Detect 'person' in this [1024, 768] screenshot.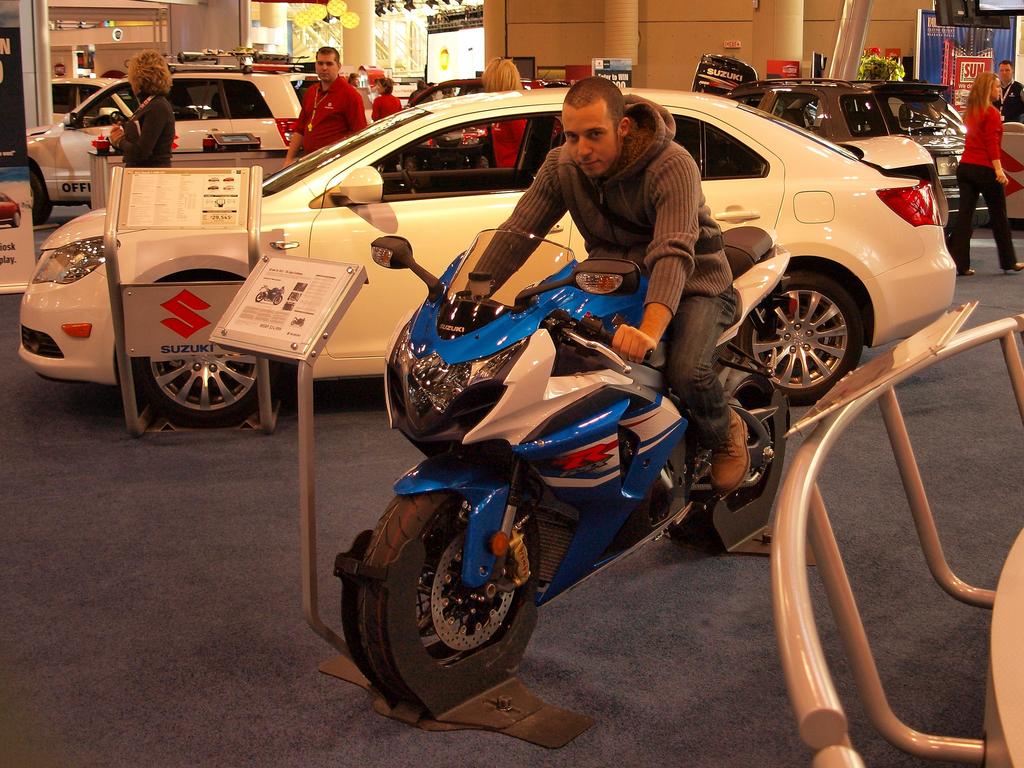
Detection: BBox(478, 57, 527, 168).
